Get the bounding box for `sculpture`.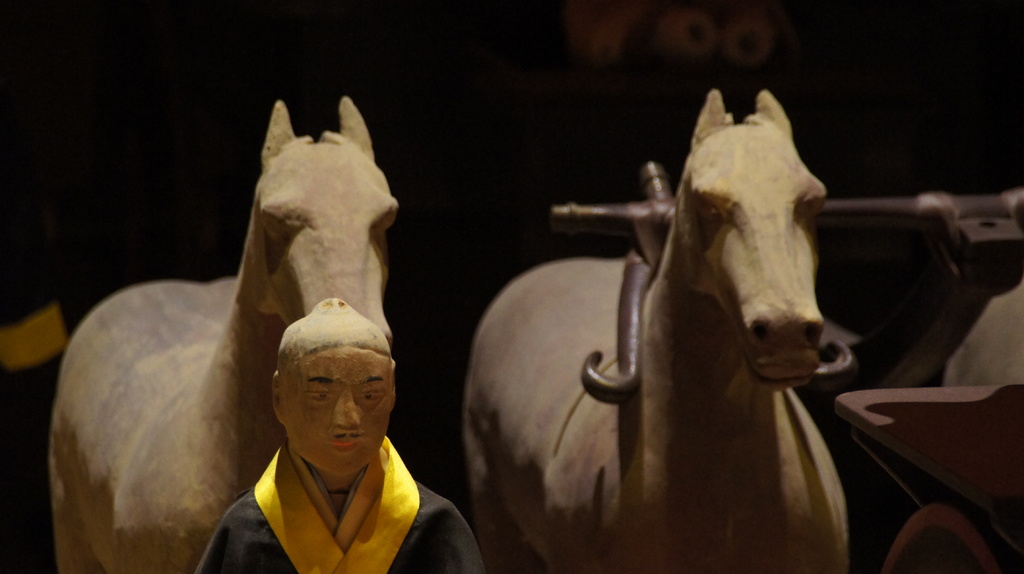
(541,182,1023,573).
